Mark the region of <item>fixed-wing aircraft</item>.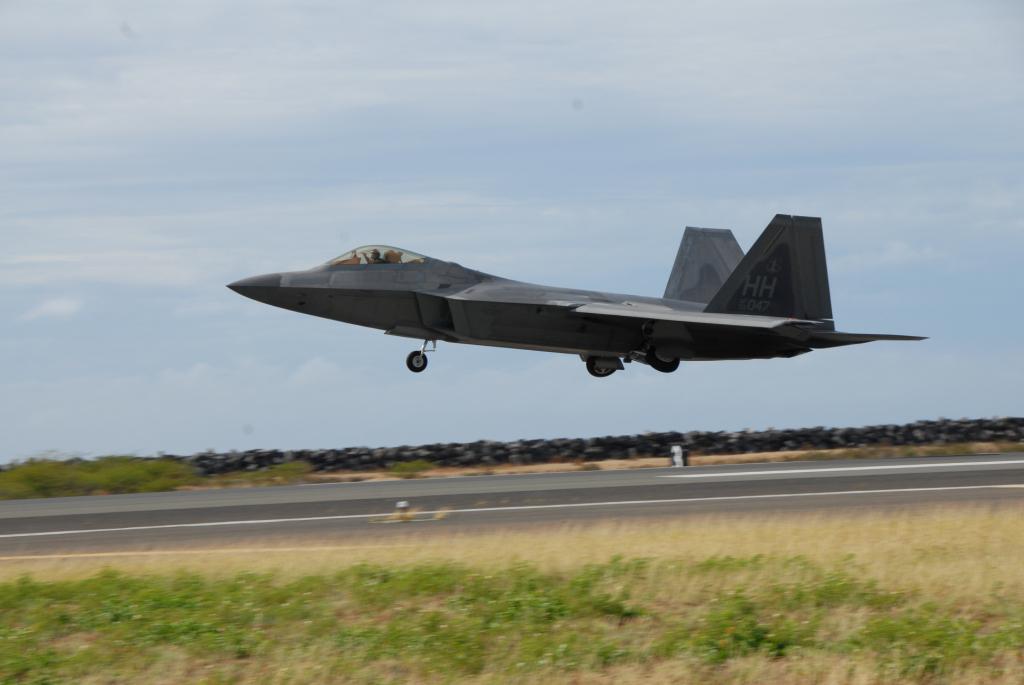
Region: locate(225, 213, 924, 369).
